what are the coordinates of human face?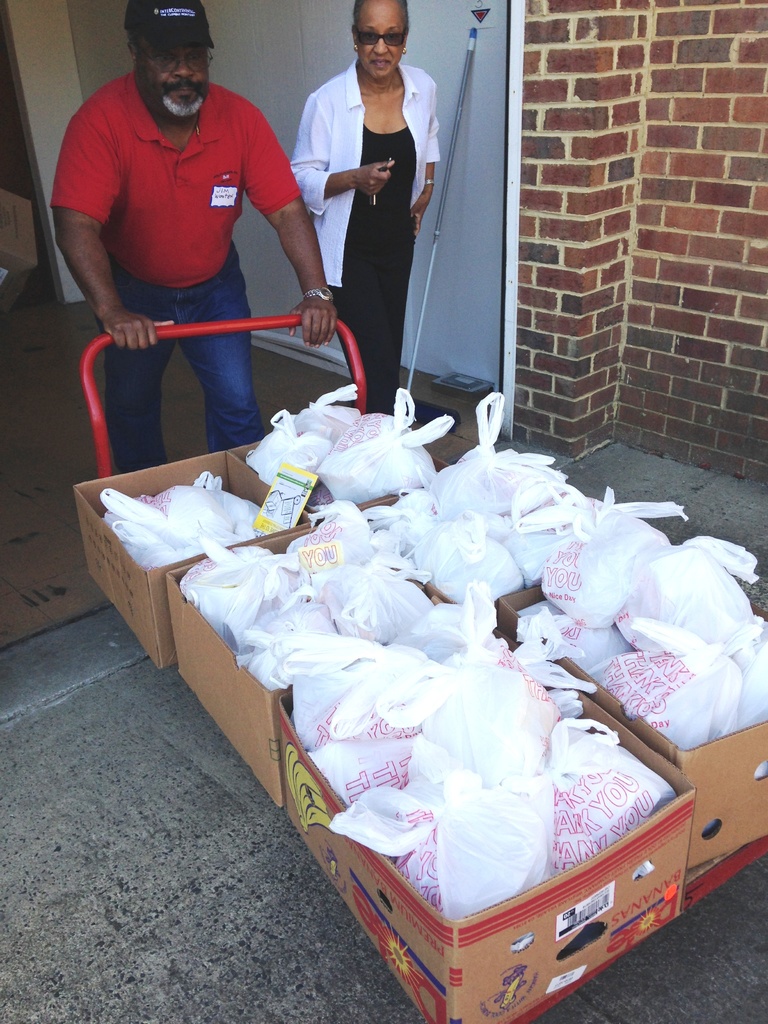
l=144, t=38, r=212, b=120.
